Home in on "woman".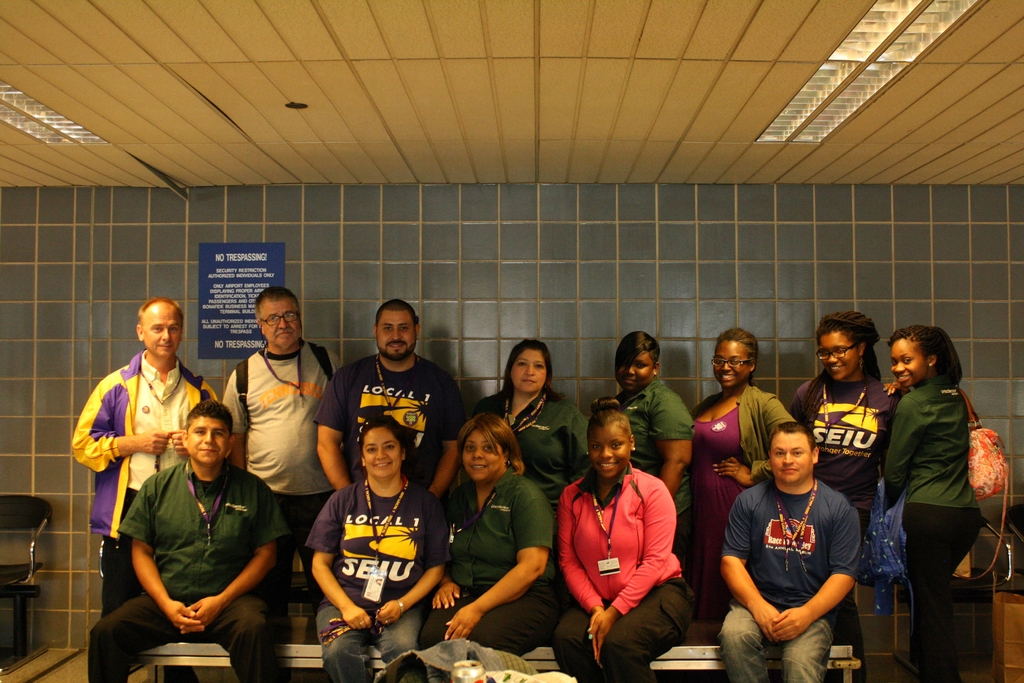
Homed in at [x1=788, y1=305, x2=896, y2=657].
